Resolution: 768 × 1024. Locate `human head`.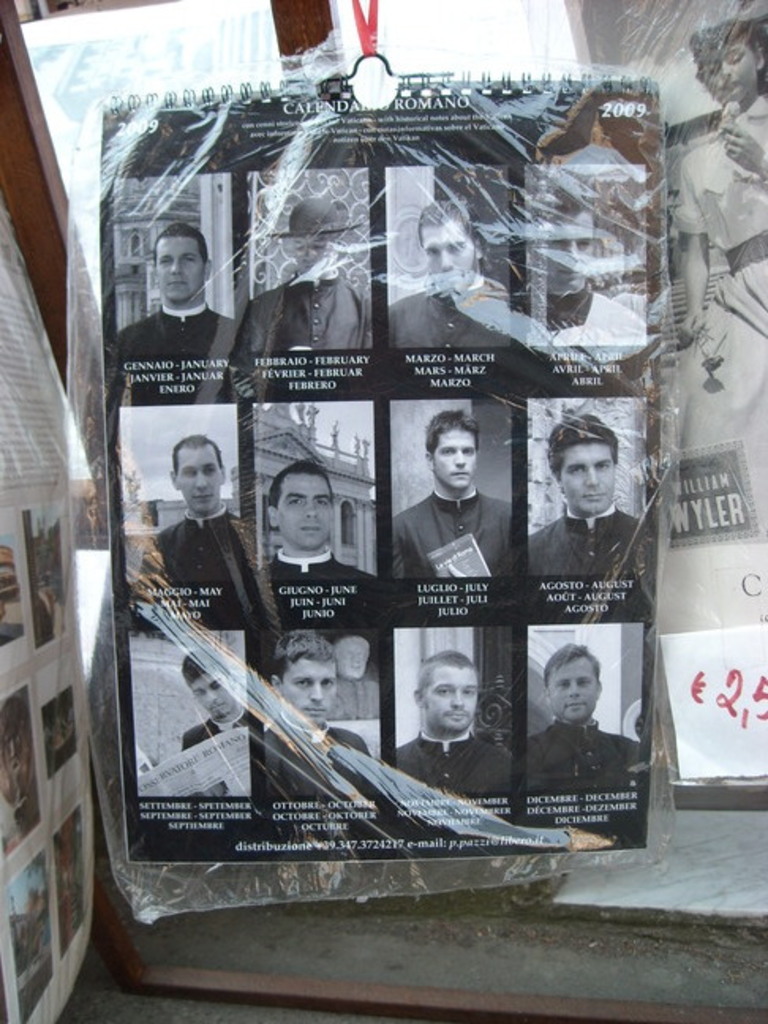
(left=694, top=16, right=766, bottom=106).
